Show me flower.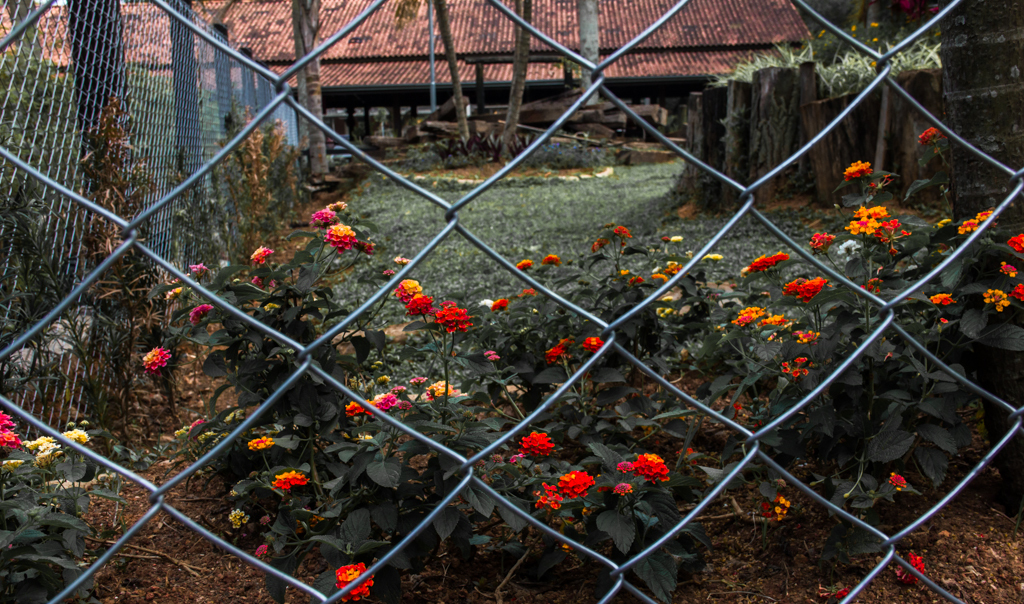
flower is here: locate(27, 432, 59, 464).
